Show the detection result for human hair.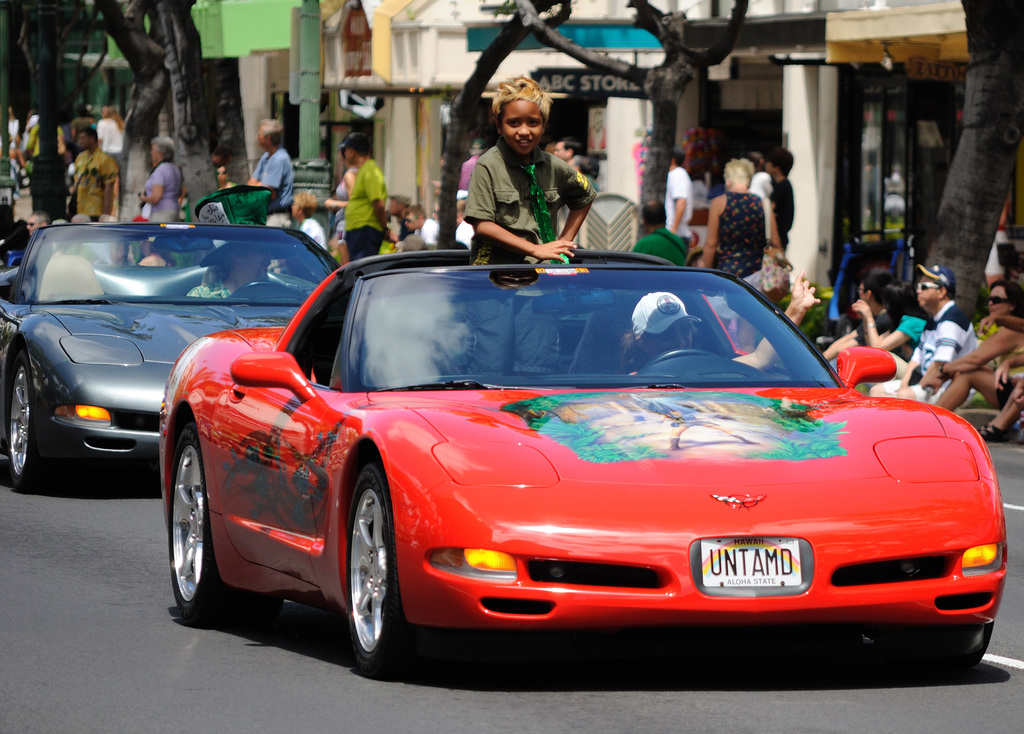
989 277 1023 316.
